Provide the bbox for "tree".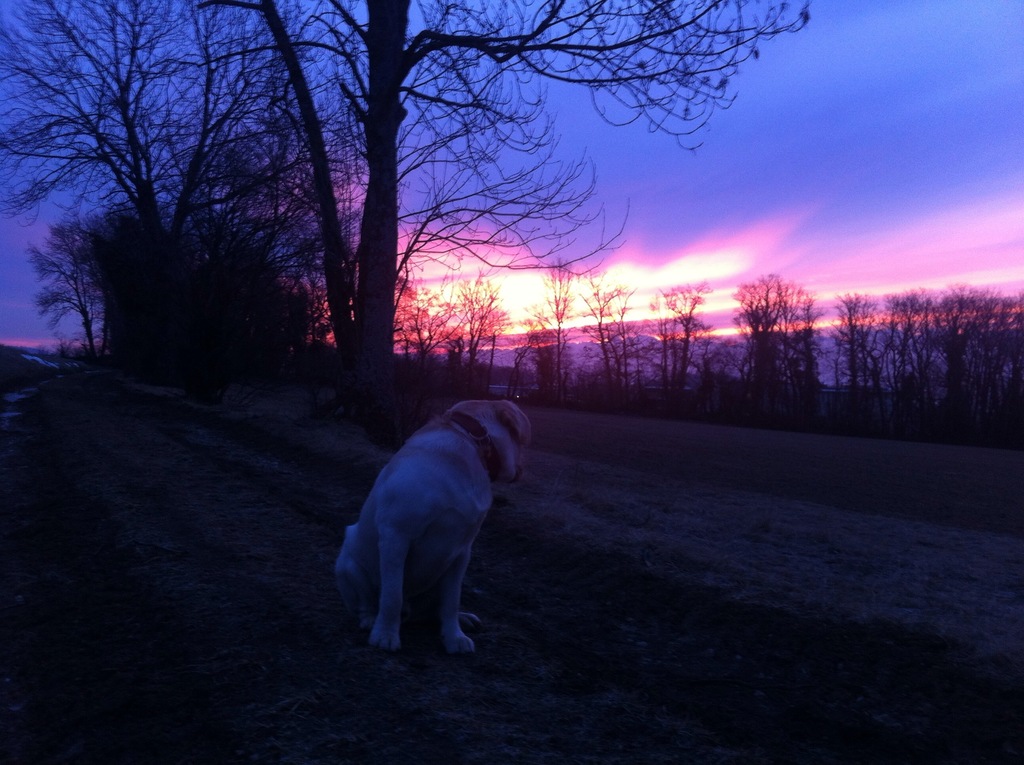
select_region(869, 293, 1023, 400).
